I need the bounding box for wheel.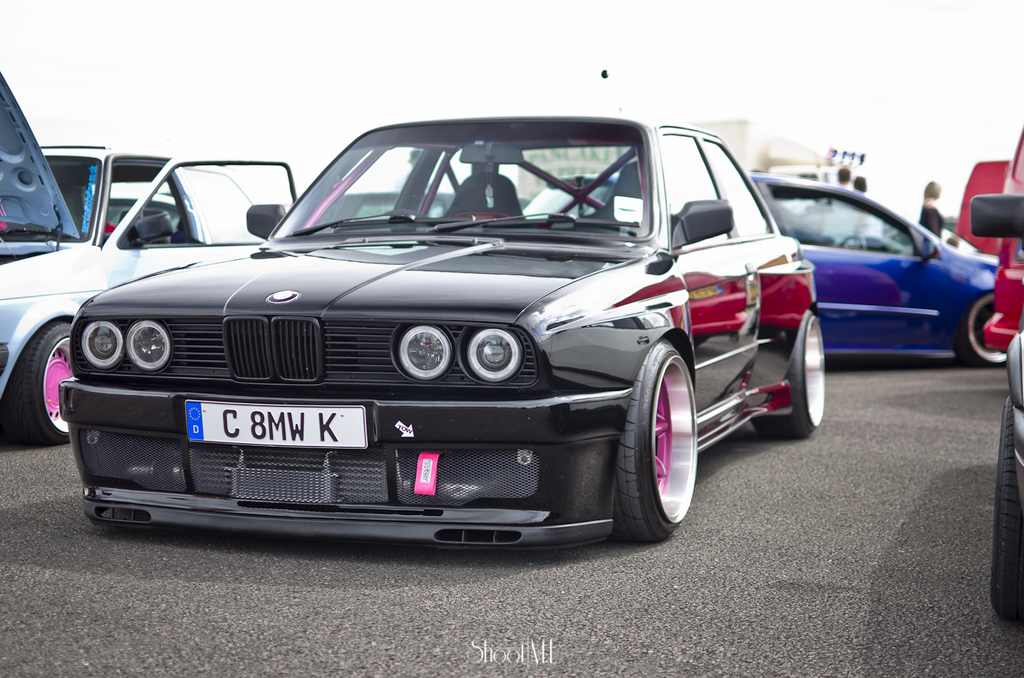
Here it is: bbox=[994, 391, 1023, 629].
